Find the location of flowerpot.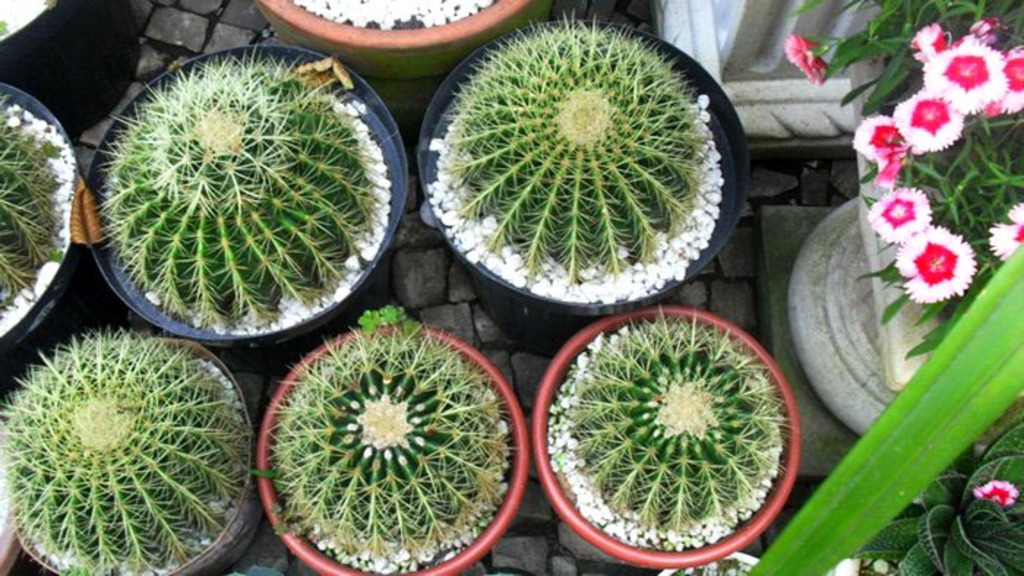
Location: 0:77:80:398.
